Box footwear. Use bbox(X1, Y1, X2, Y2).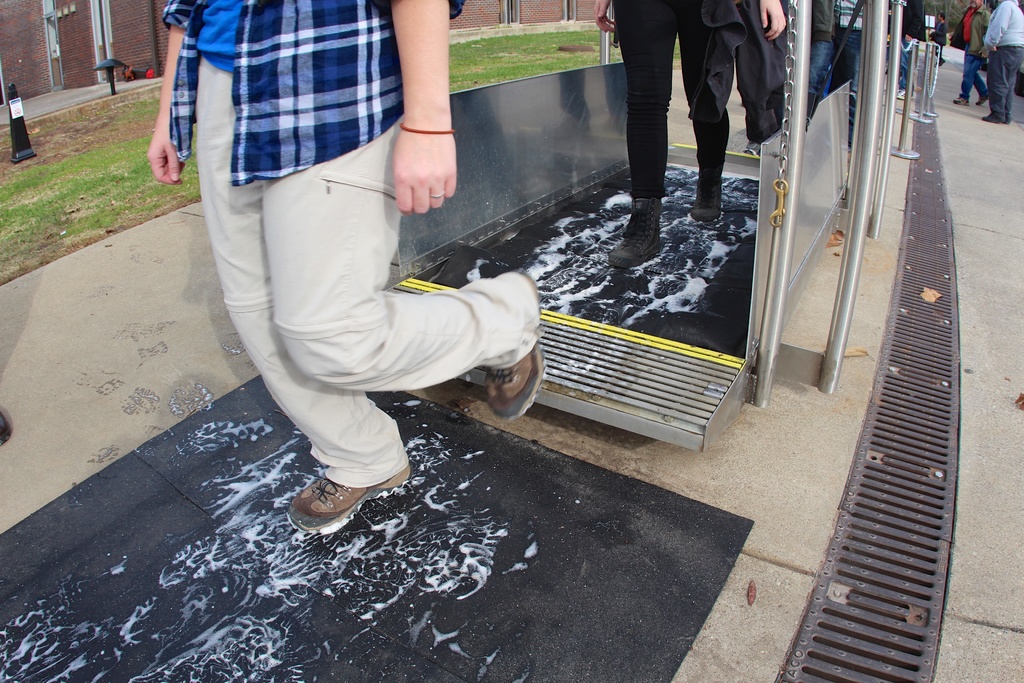
bbox(282, 469, 399, 531).
